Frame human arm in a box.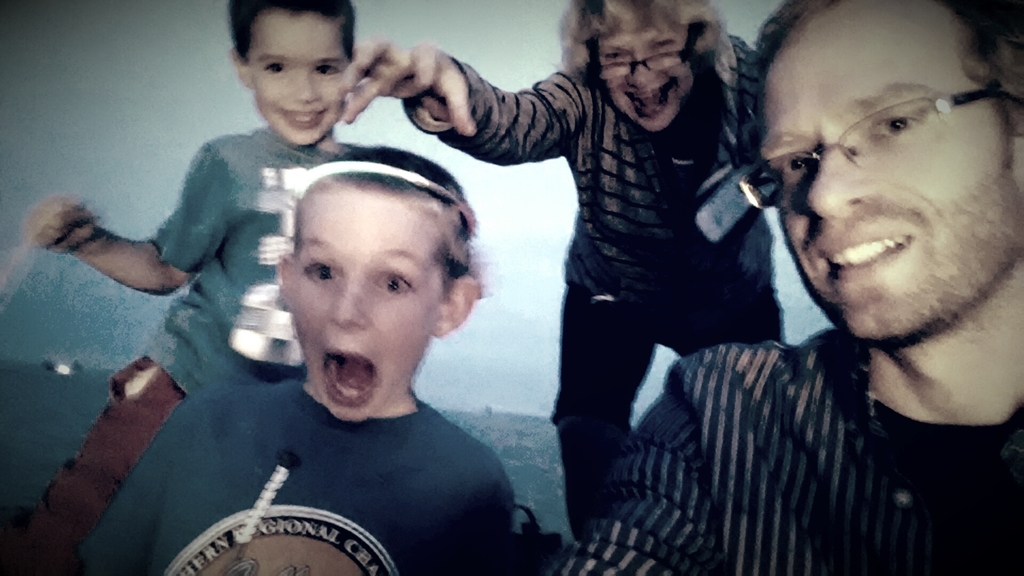
select_region(336, 29, 596, 173).
